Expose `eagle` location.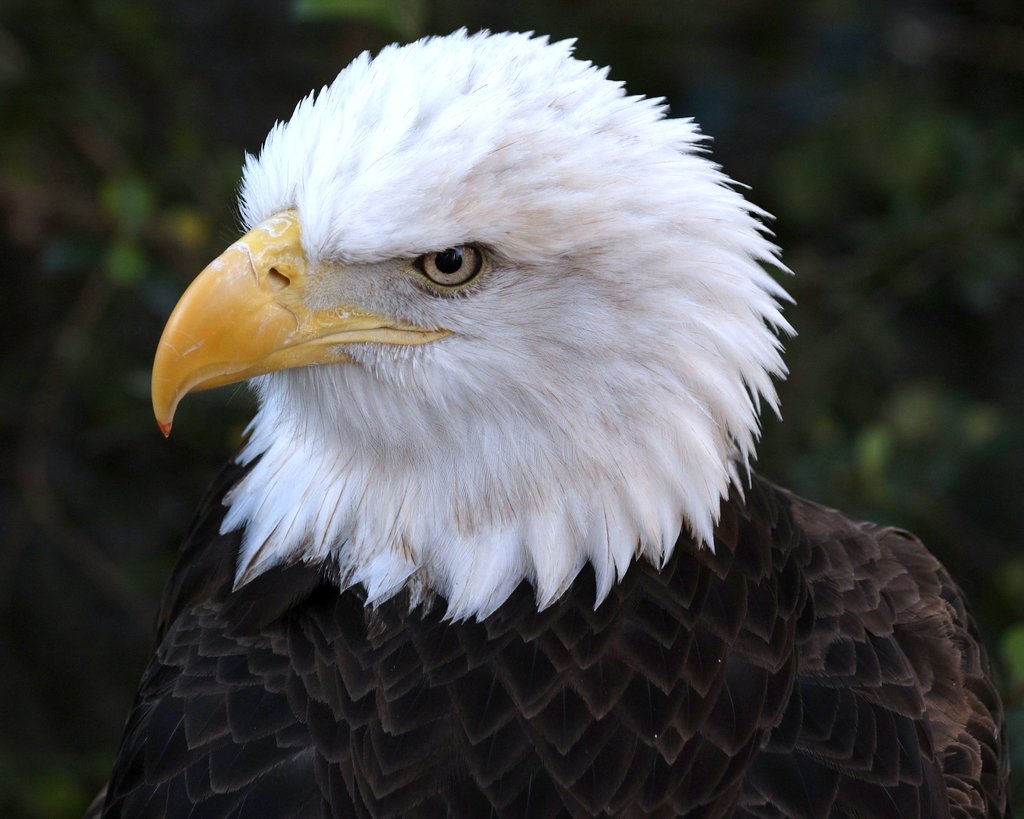
Exposed at bbox=[88, 24, 1007, 818].
